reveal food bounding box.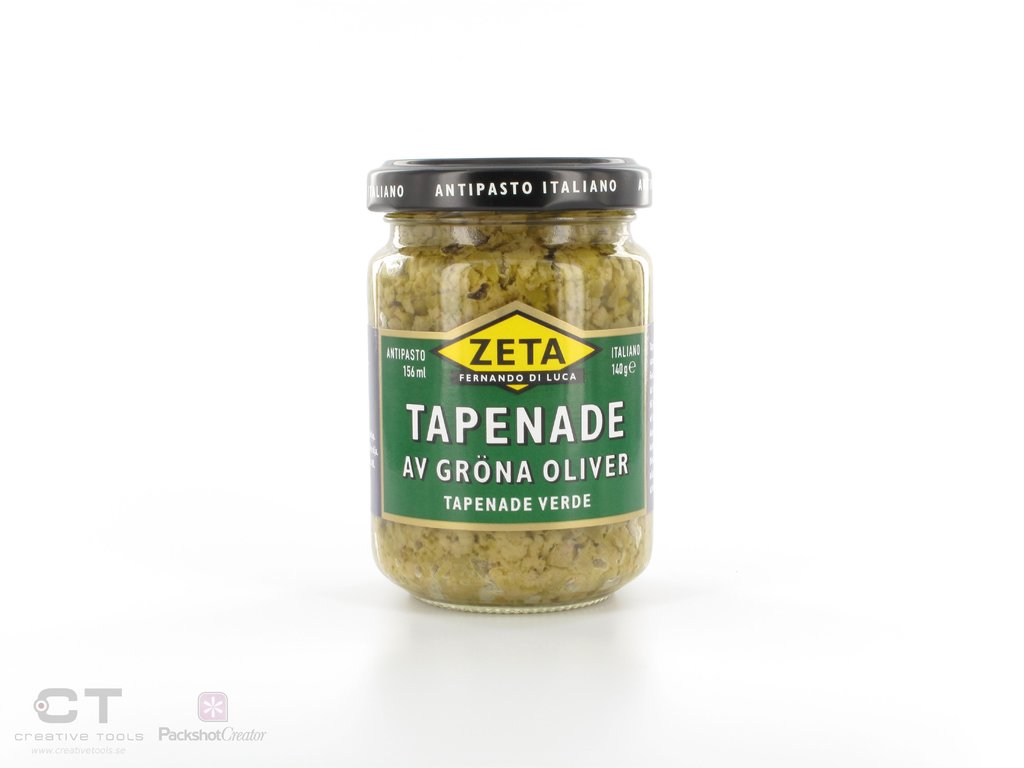
Revealed: (left=349, top=188, right=655, bottom=606).
